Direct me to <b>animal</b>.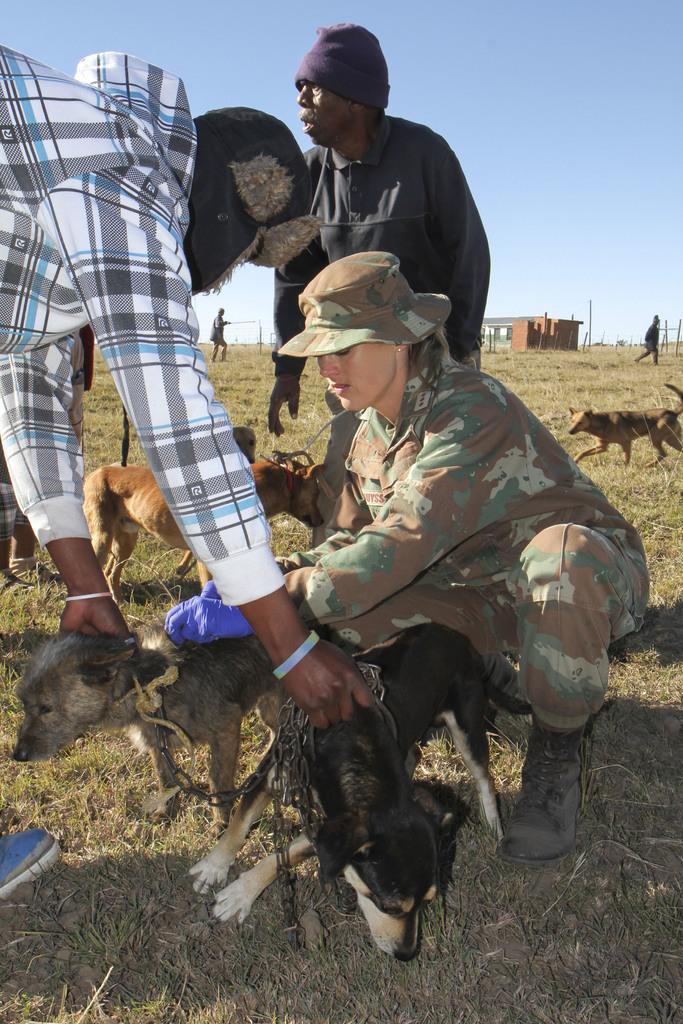
Direction: (x1=79, y1=465, x2=327, y2=607).
